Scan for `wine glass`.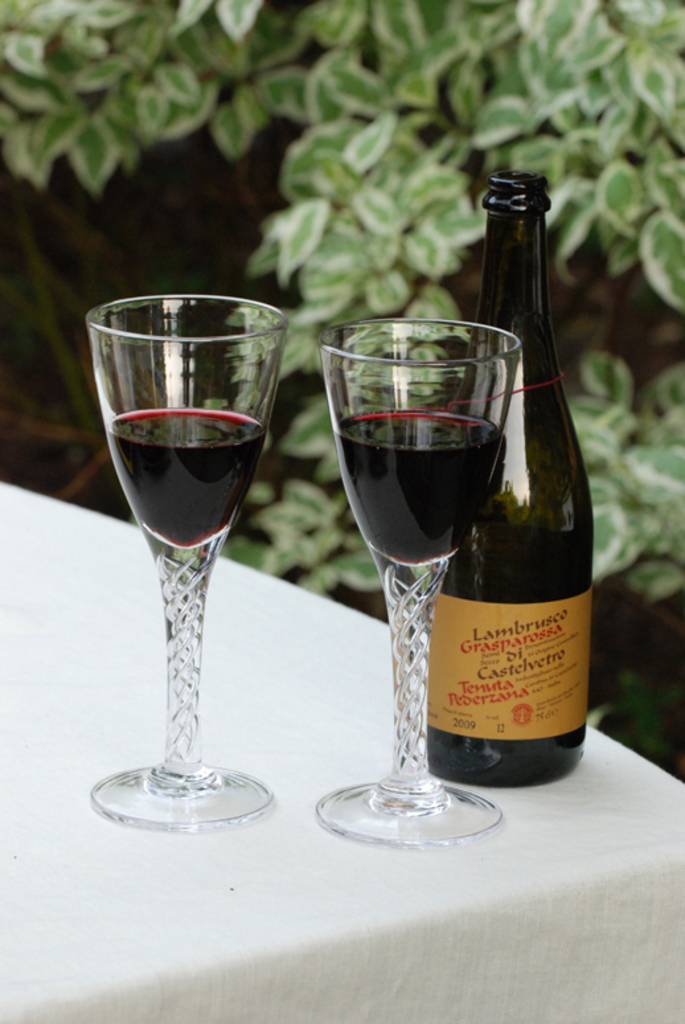
Scan result: pyautogui.locateOnScreen(325, 318, 522, 837).
